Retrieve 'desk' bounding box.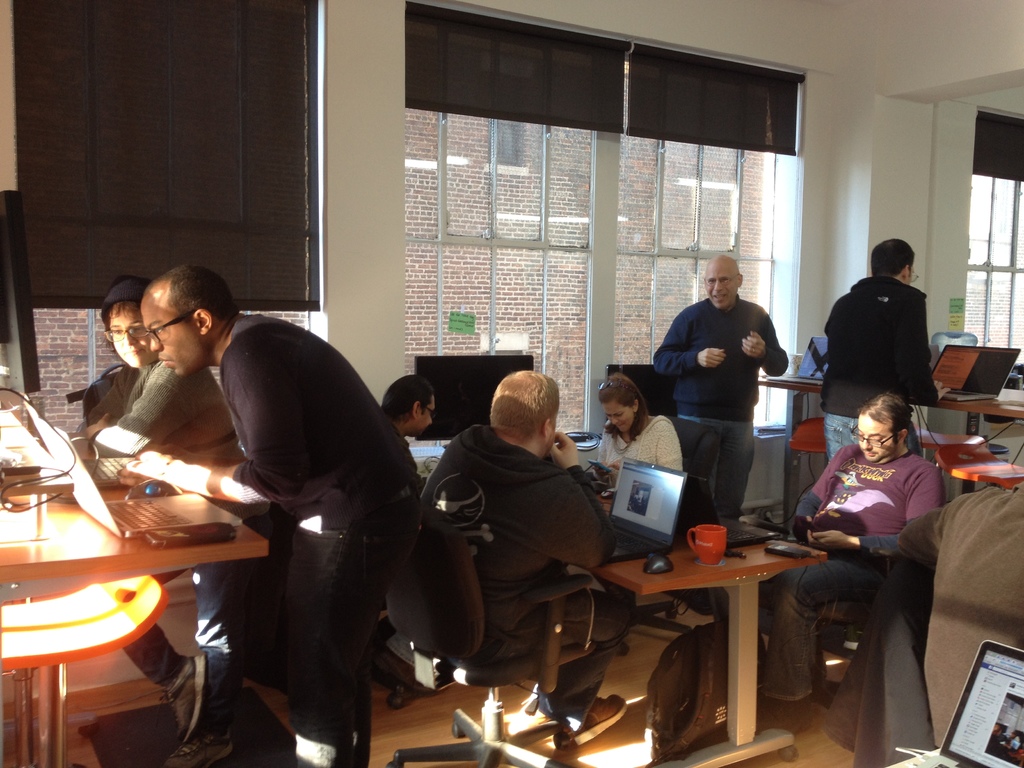
Bounding box: (x1=0, y1=429, x2=275, y2=767).
